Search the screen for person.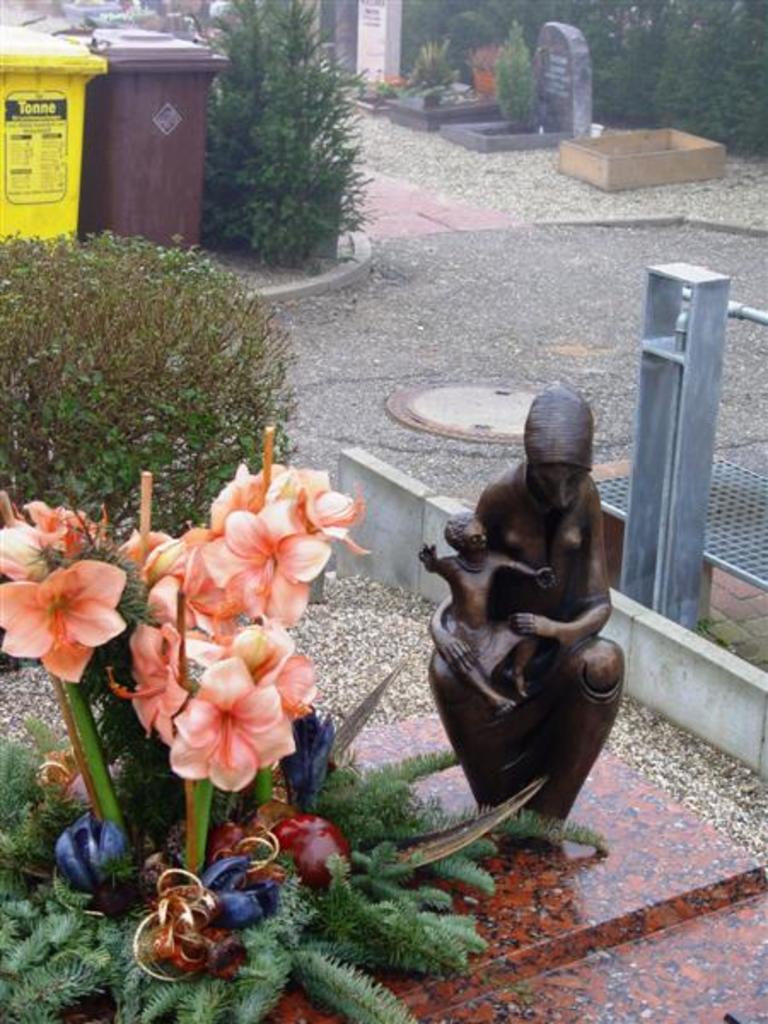
Found at (left=418, top=382, right=626, bottom=836).
